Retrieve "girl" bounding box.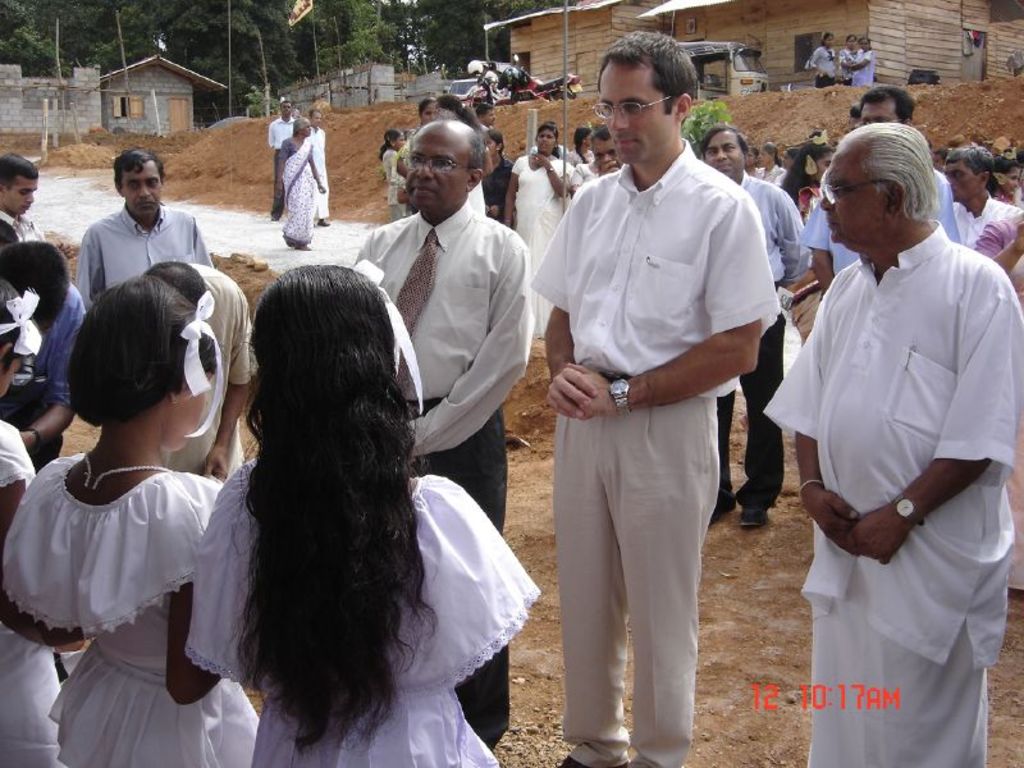
Bounding box: select_region(838, 36, 858, 82).
